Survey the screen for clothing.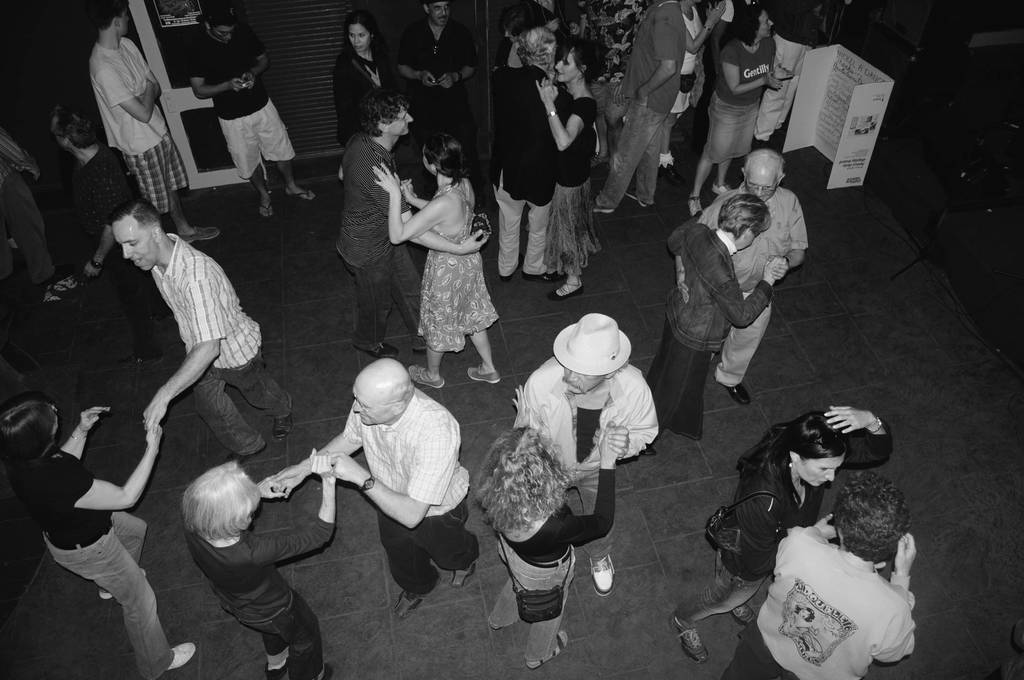
Survey found: {"left": 7, "top": 449, "right": 173, "bottom": 679}.
